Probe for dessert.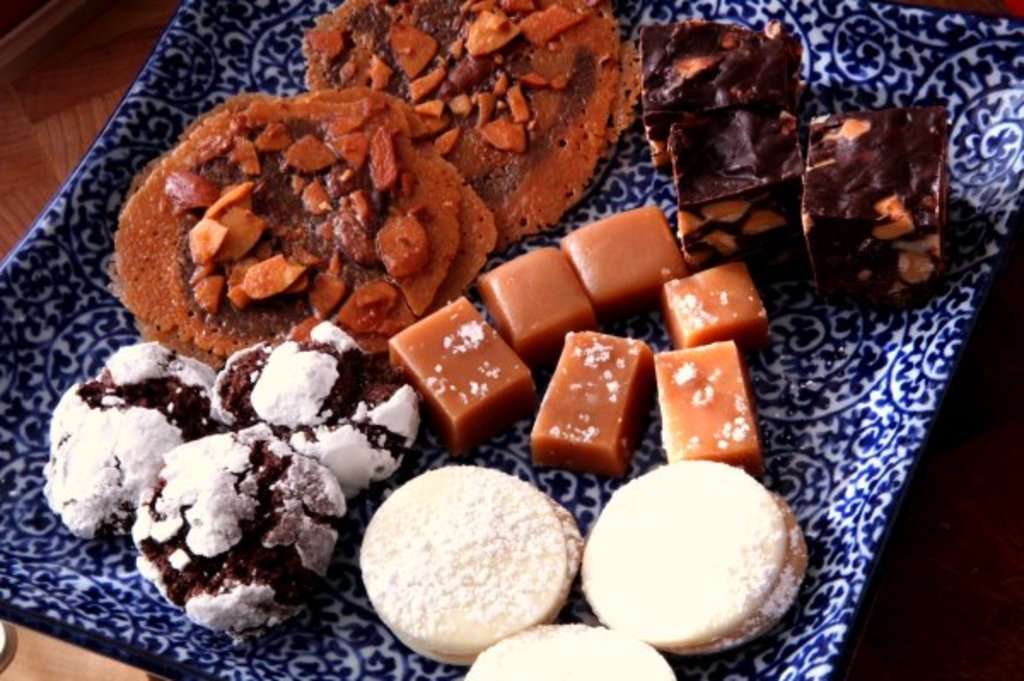
Probe result: select_region(384, 302, 536, 457).
